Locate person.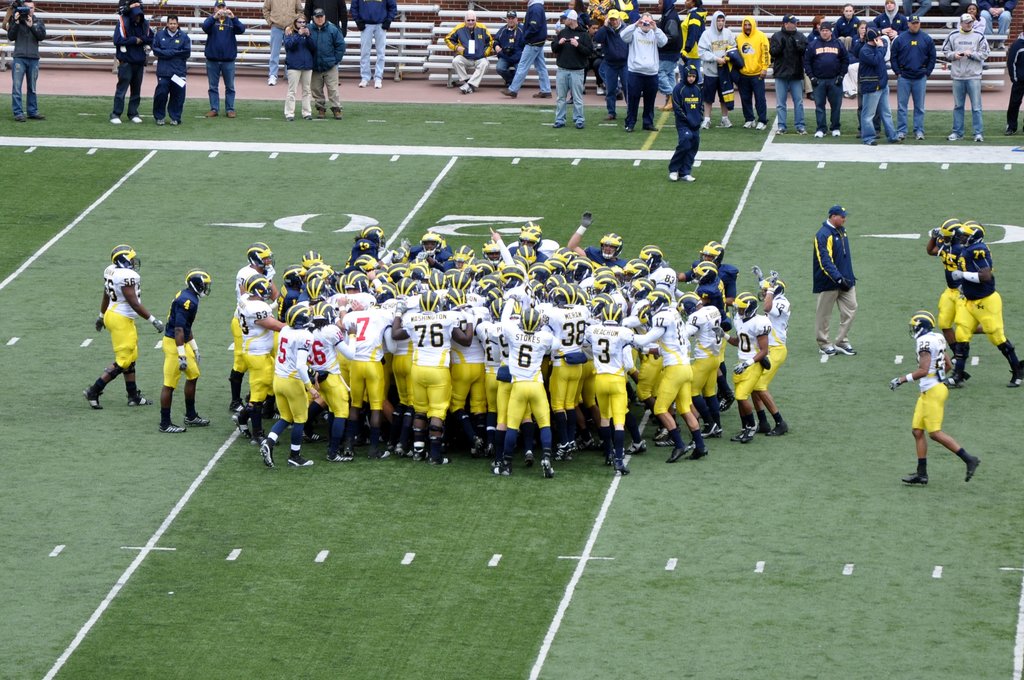
Bounding box: pyautogui.locateOnScreen(349, 0, 396, 91).
